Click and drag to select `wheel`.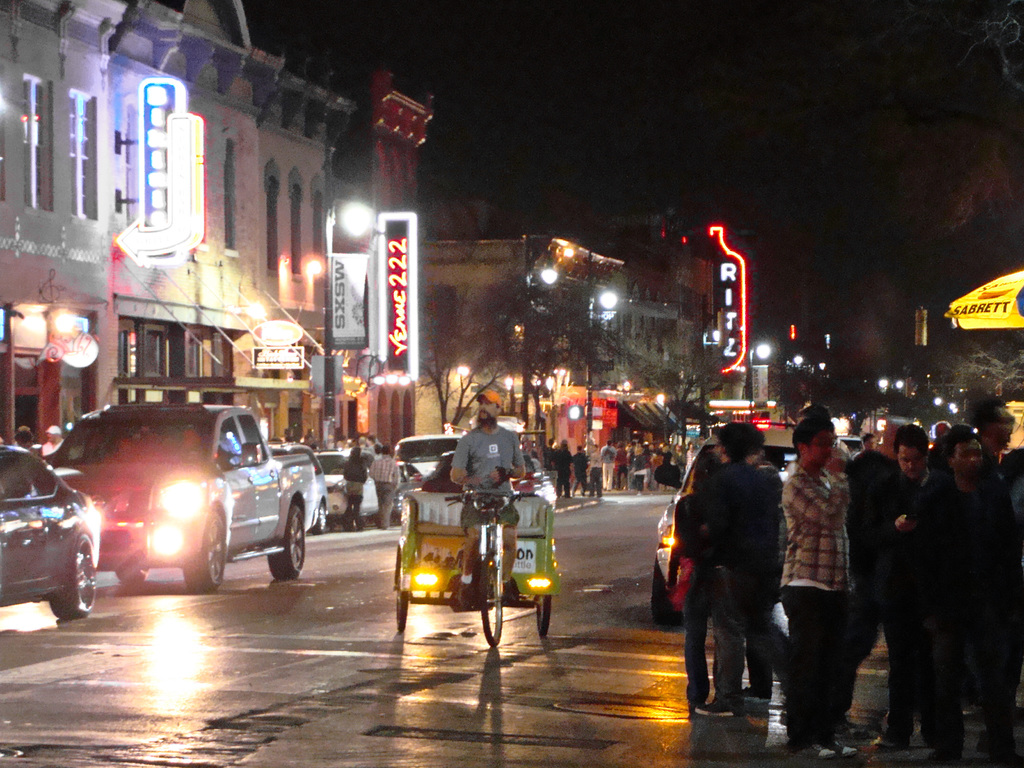
Selection: locate(115, 562, 153, 587).
